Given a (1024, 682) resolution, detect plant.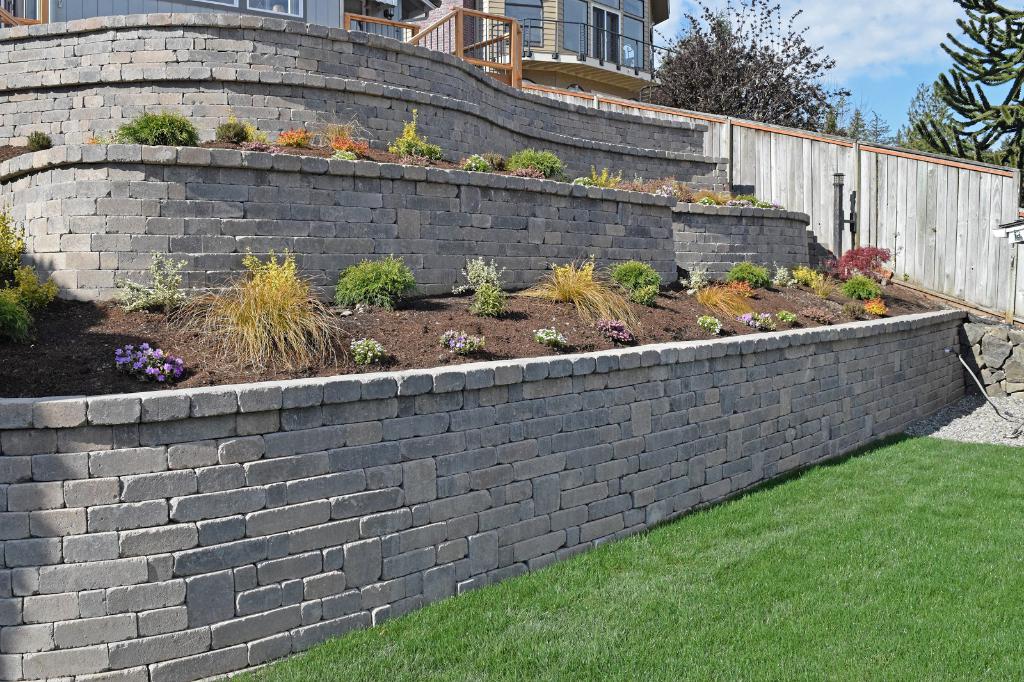
845,271,888,296.
